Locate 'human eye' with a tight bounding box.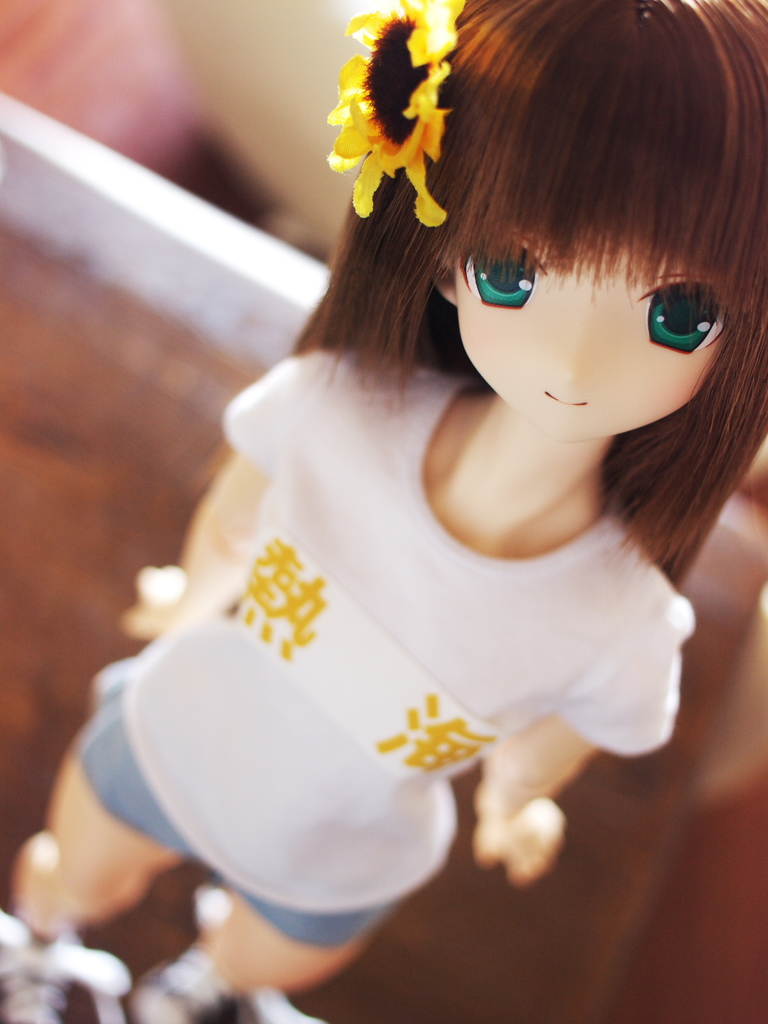
632, 269, 730, 367.
